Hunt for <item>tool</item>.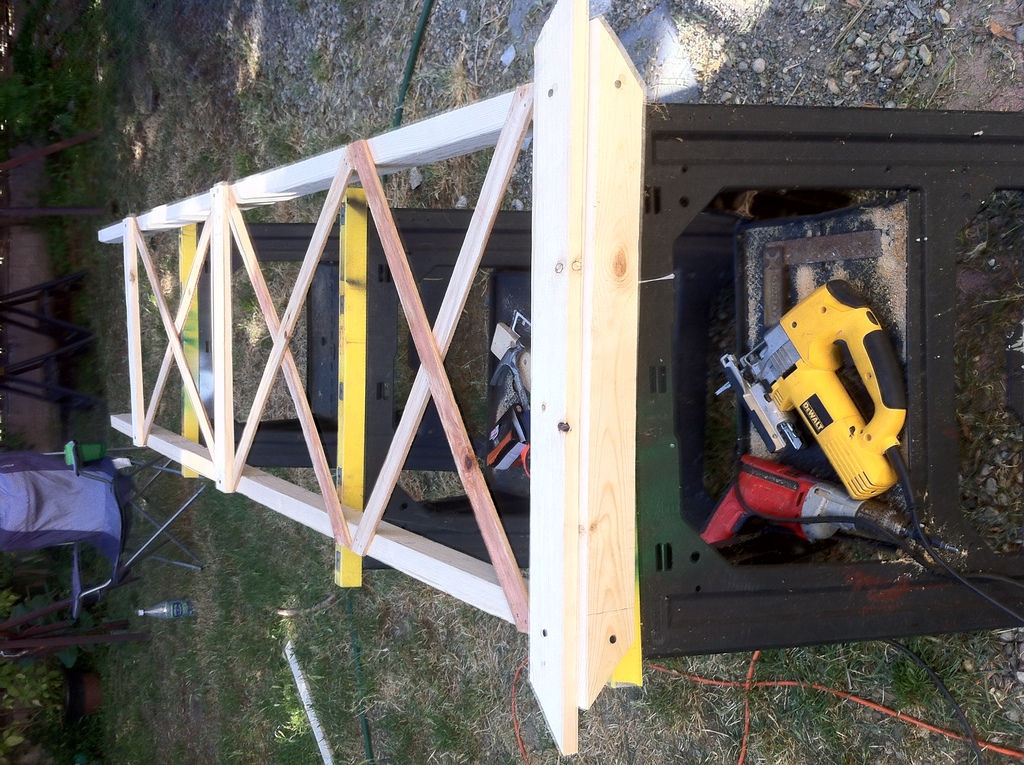
Hunted down at 720, 291, 918, 510.
